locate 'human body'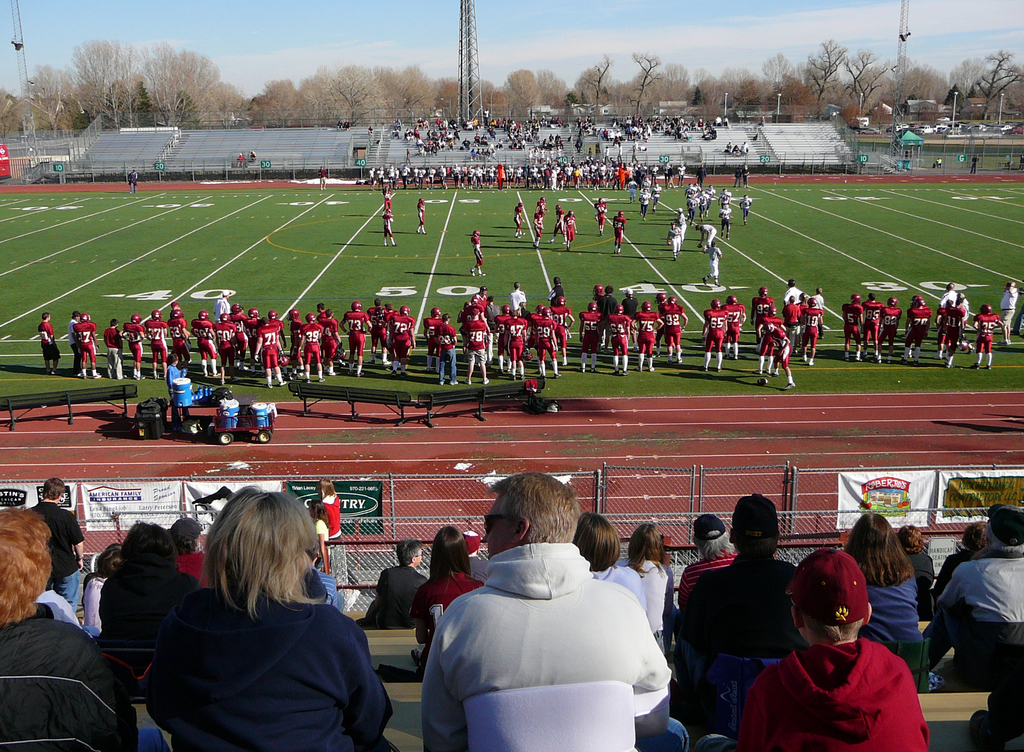
detection(470, 284, 484, 306)
